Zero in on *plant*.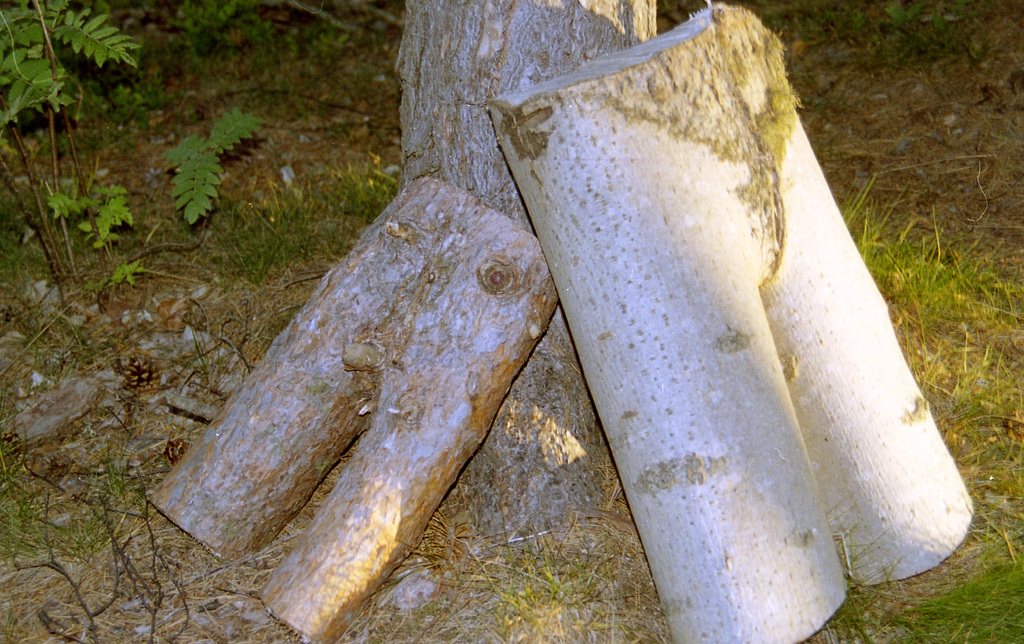
Zeroed in: box(836, 150, 1023, 345).
